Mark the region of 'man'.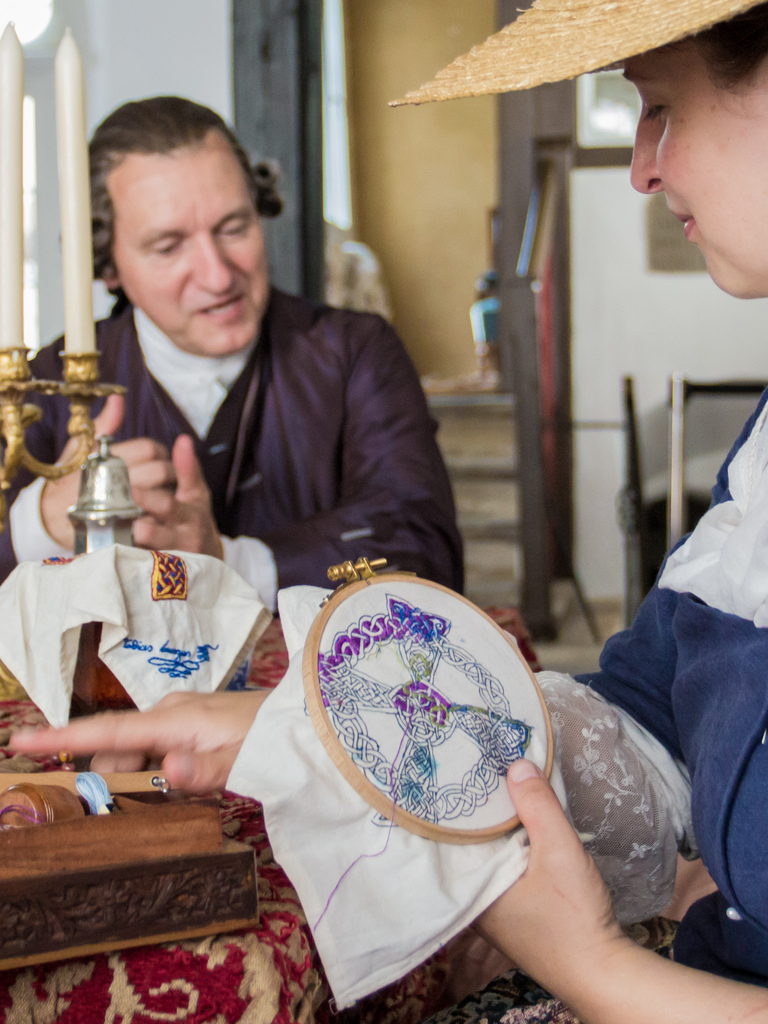
Region: BBox(0, 68, 491, 607).
